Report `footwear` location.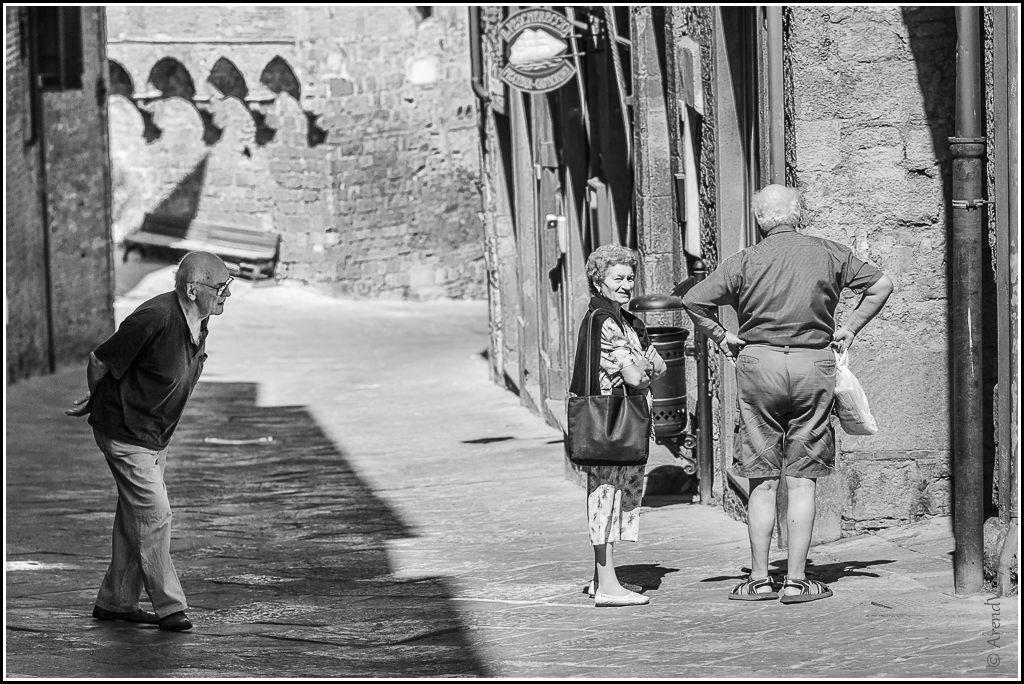
Report: 89:600:160:625.
